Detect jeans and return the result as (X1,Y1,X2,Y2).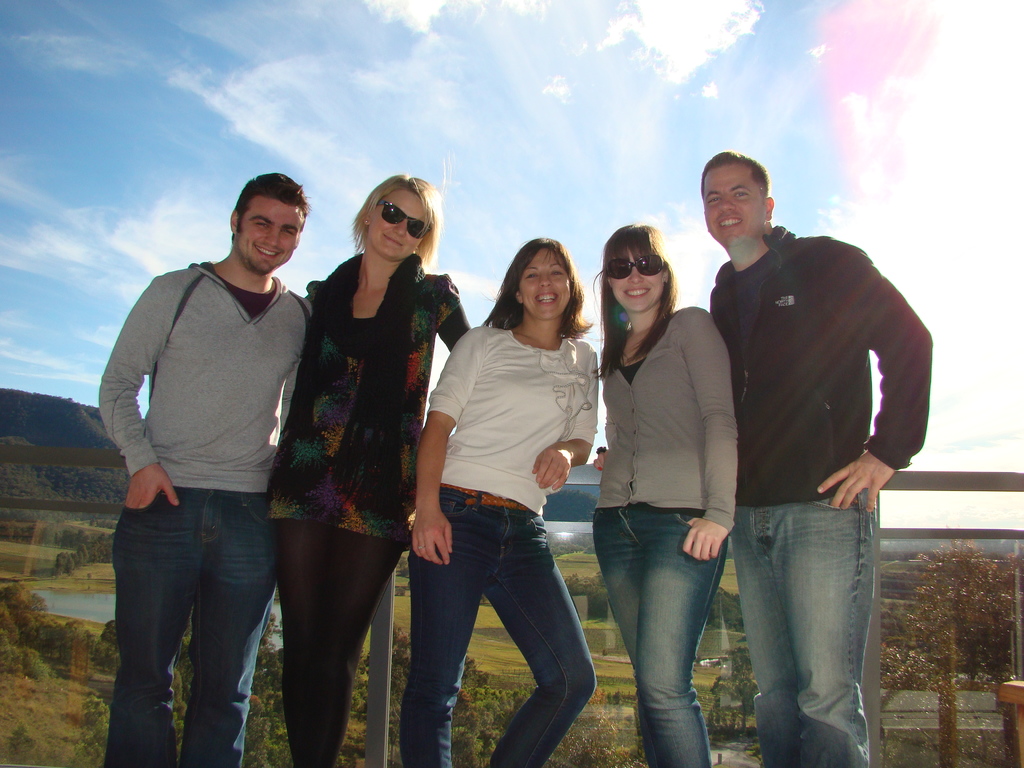
(598,509,728,767).
